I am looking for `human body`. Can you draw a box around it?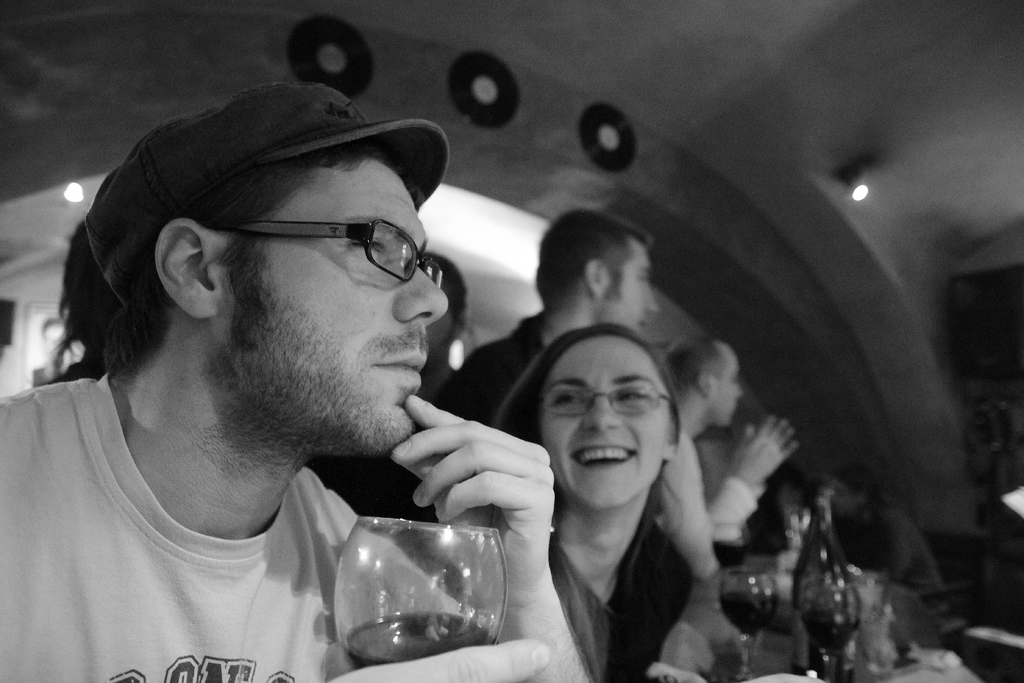
Sure, the bounding box is detection(654, 323, 798, 559).
